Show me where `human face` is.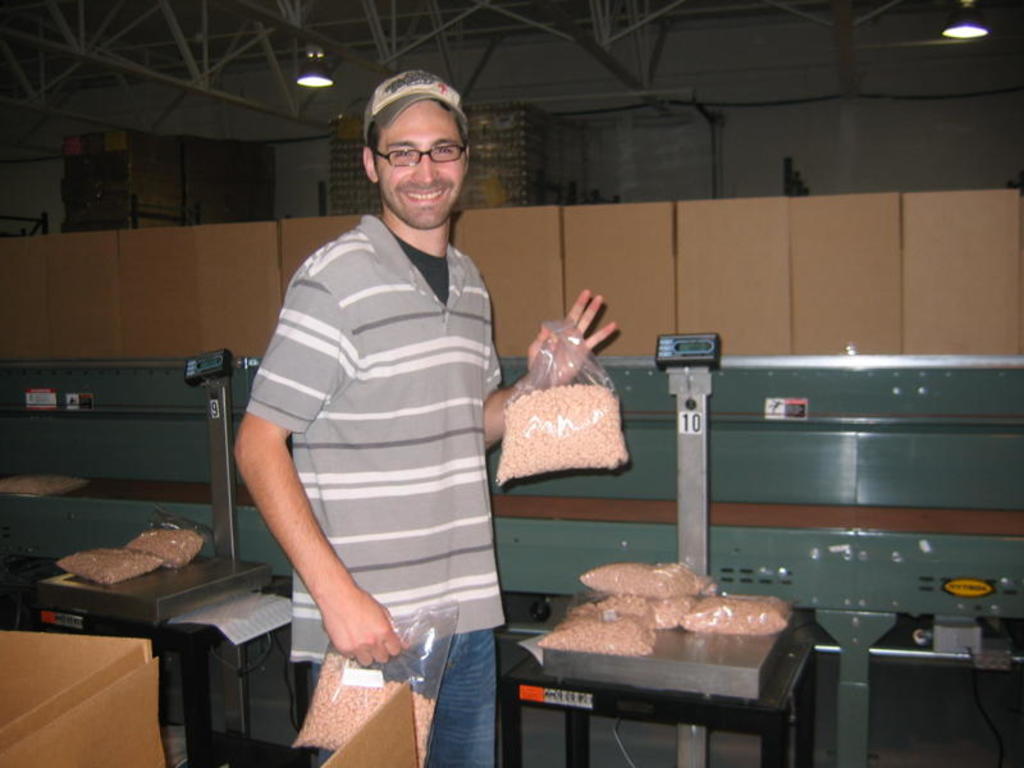
`human face` is at [378,99,466,228].
